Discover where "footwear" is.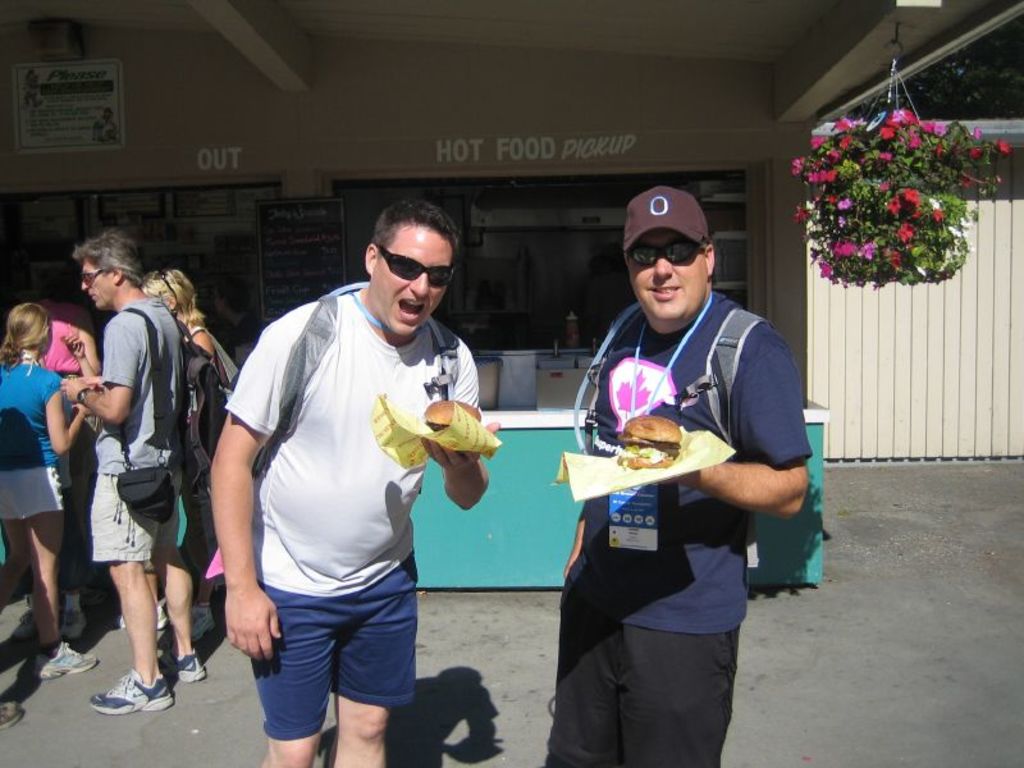
Discovered at [x1=29, y1=636, x2=100, y2=678].
